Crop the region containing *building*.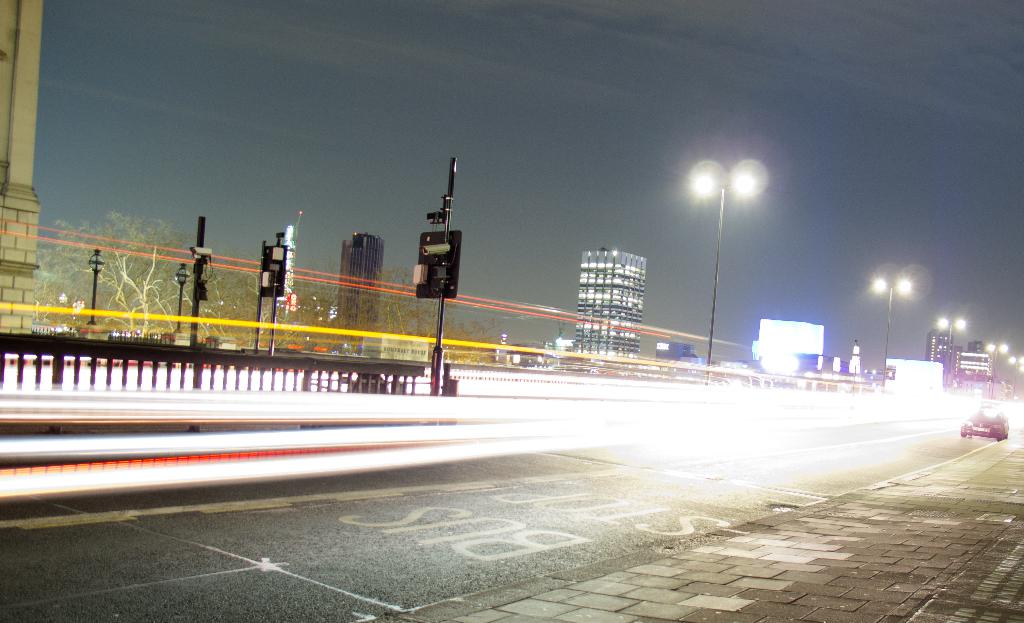
Crop region: {"x1": 0, "y1": 0, "x2": 66, "y2": 367}.
